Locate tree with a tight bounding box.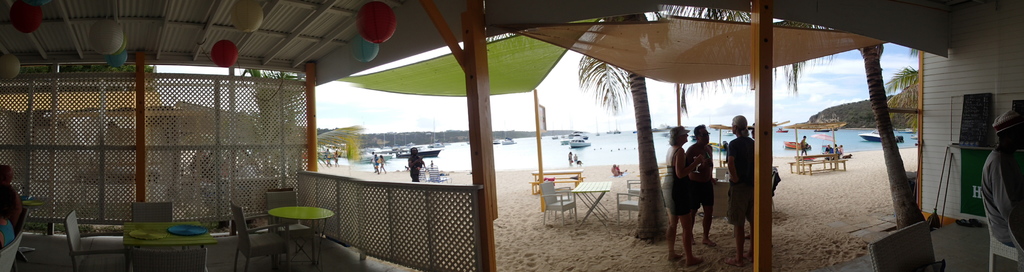
<bbox>758, 15, 920, 232</bbox>.
